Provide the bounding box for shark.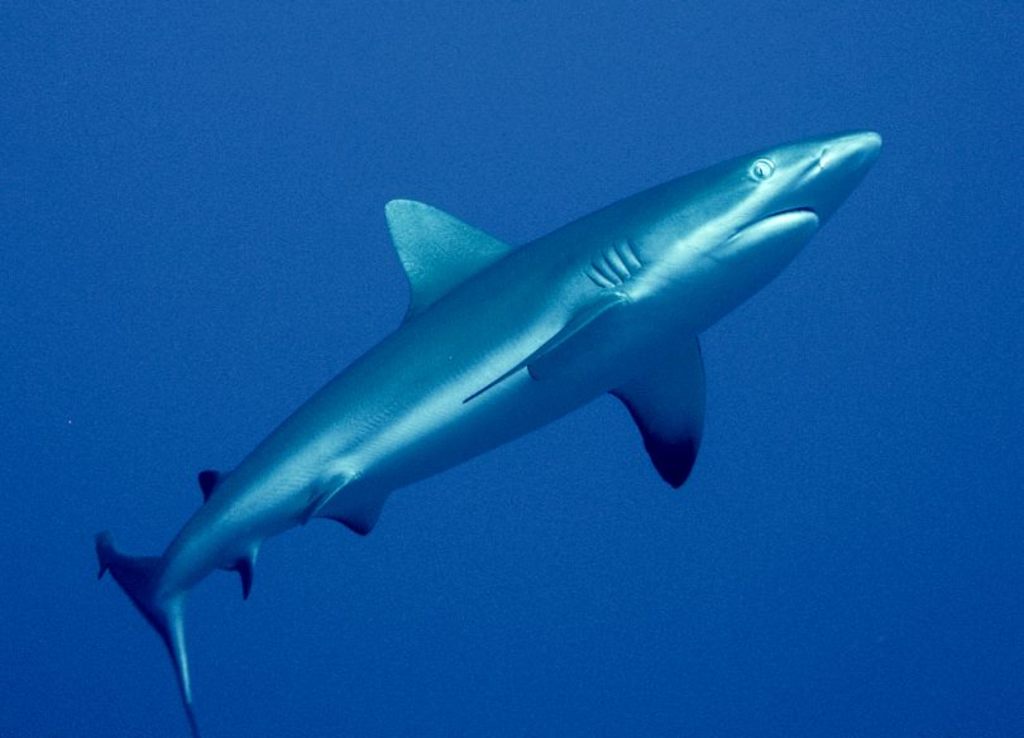
l=96, t=134, r=882, b=735.
